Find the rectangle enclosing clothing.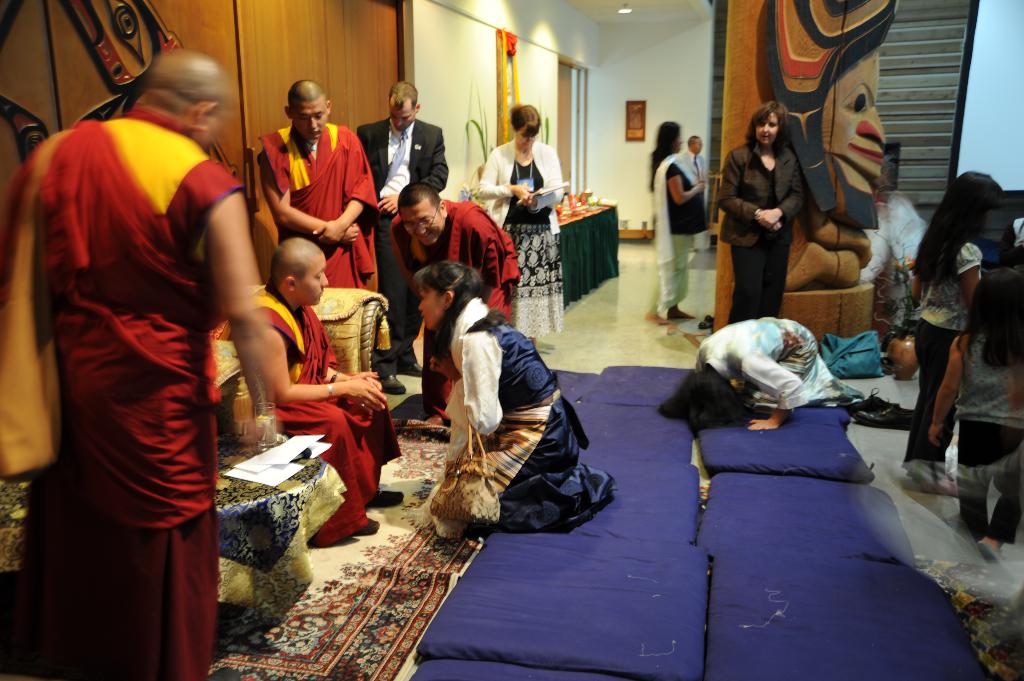
[691,314,828,433].
